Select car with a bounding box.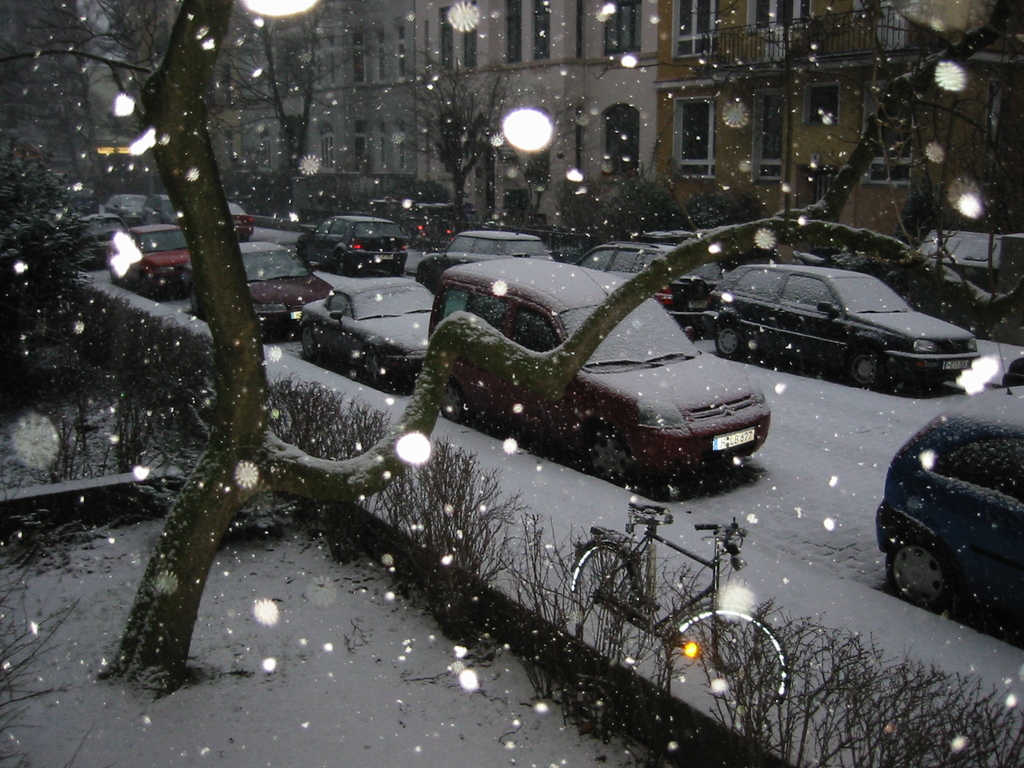
{"left": 876, "top": 316, "right": 1023, "bottom": 609}.
